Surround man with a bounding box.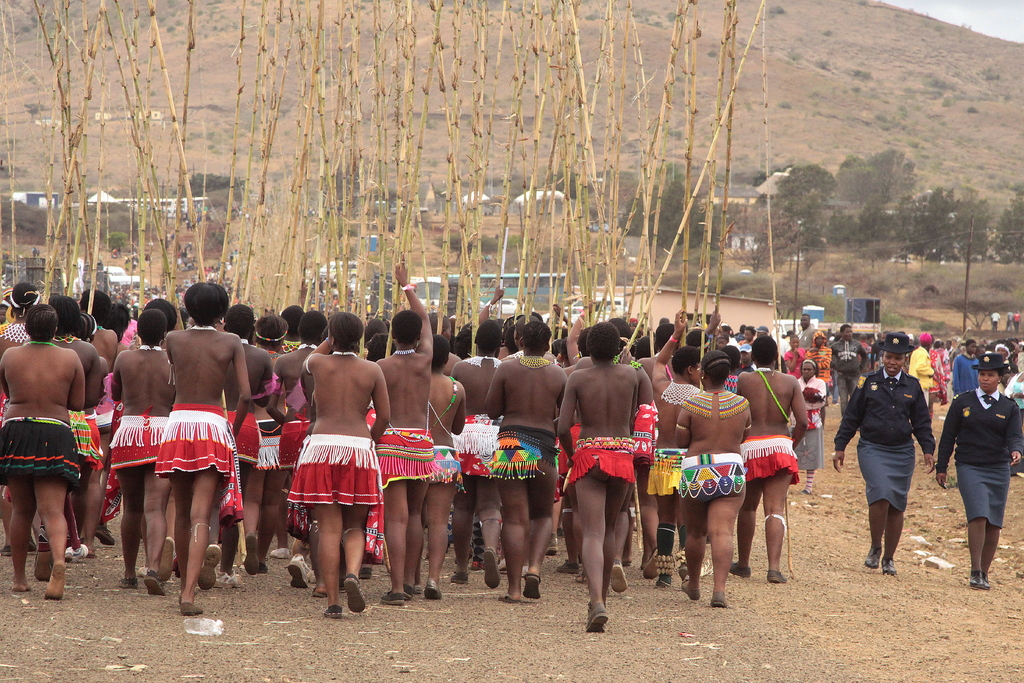
795:316:817:347.
